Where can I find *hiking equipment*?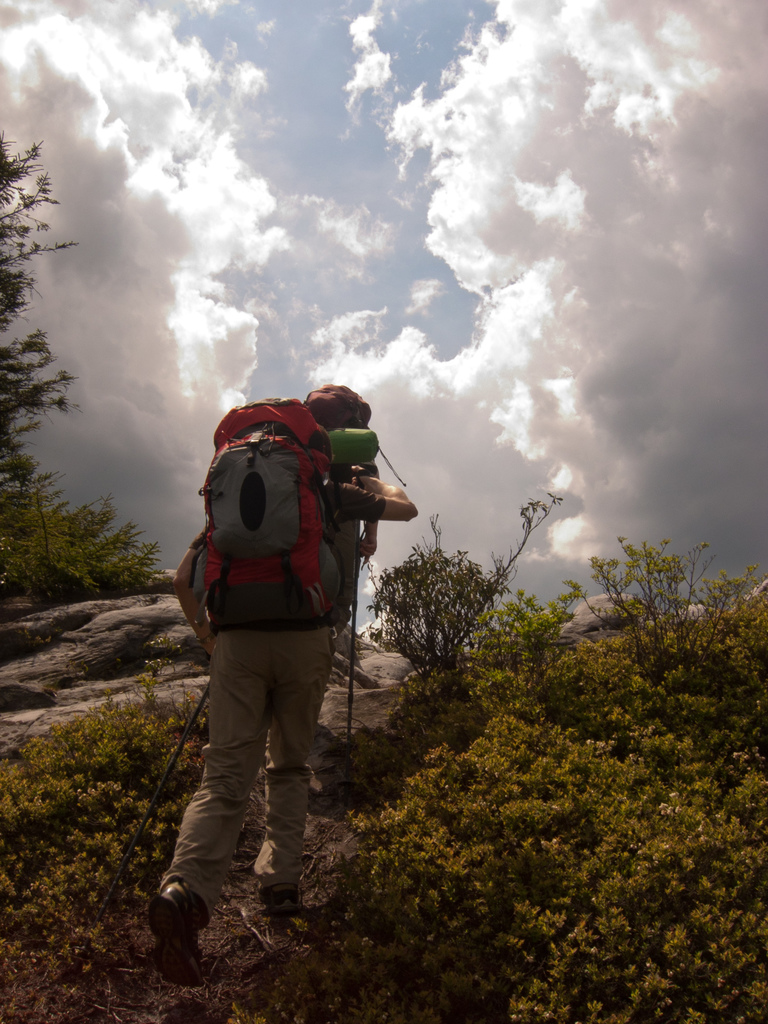
You can find it at left=200, top=396, right=341, bottom=634.
